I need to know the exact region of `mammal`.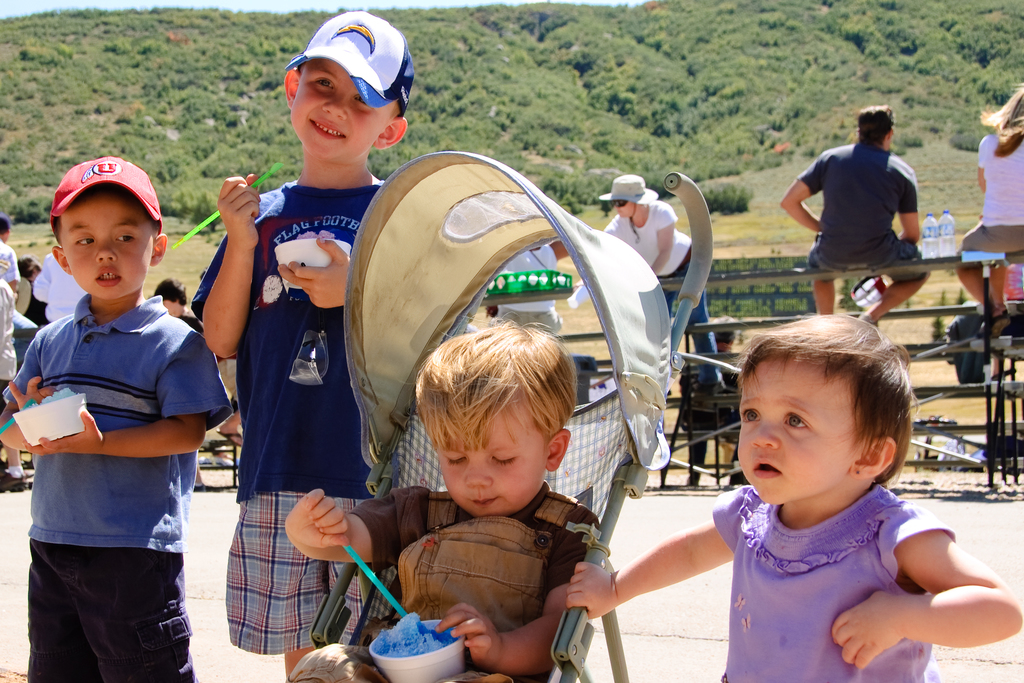
Region: l=562, t=313, r=1023, b=682.
